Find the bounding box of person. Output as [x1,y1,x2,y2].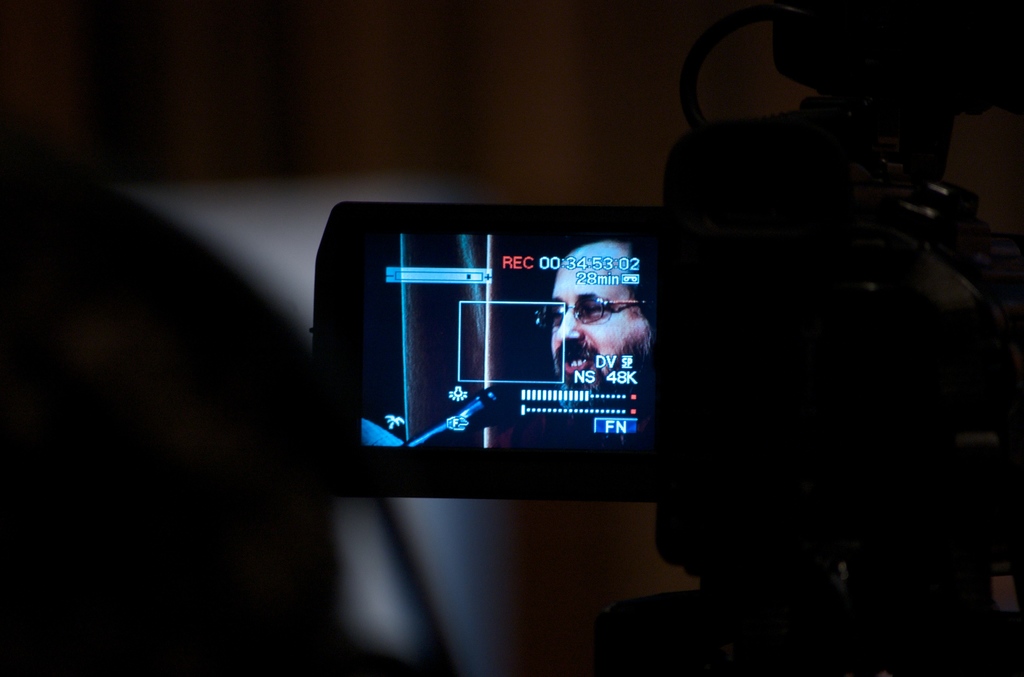
[506,266,669,414].
